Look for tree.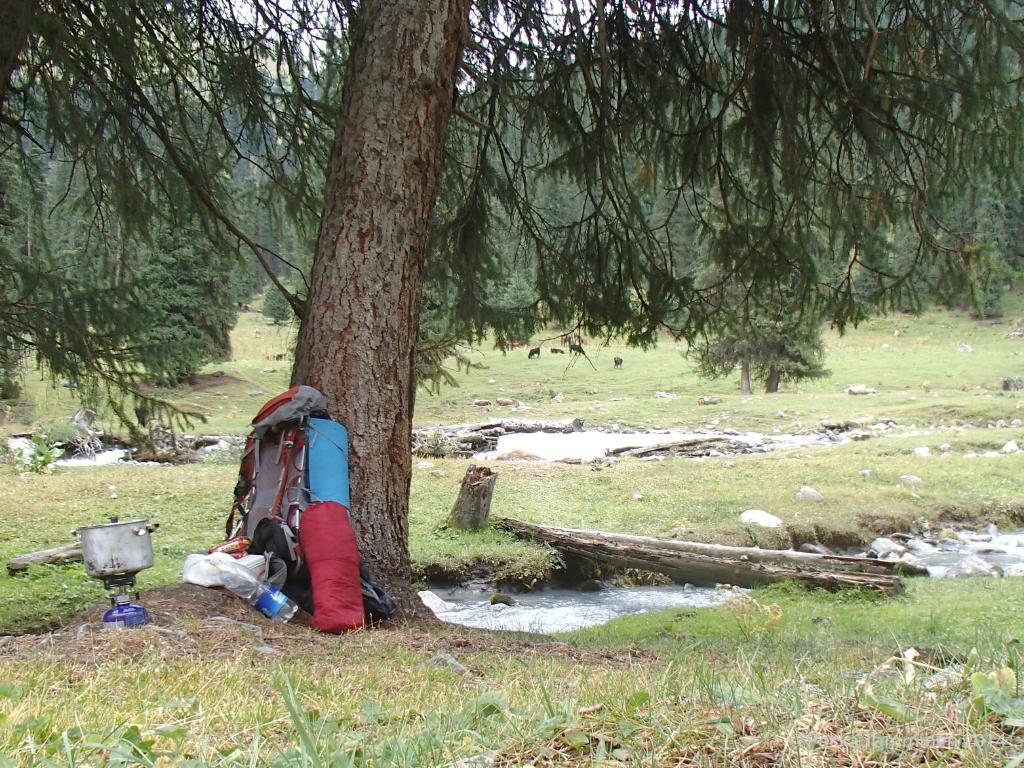
Found: box(727, 219, 853, 395).
